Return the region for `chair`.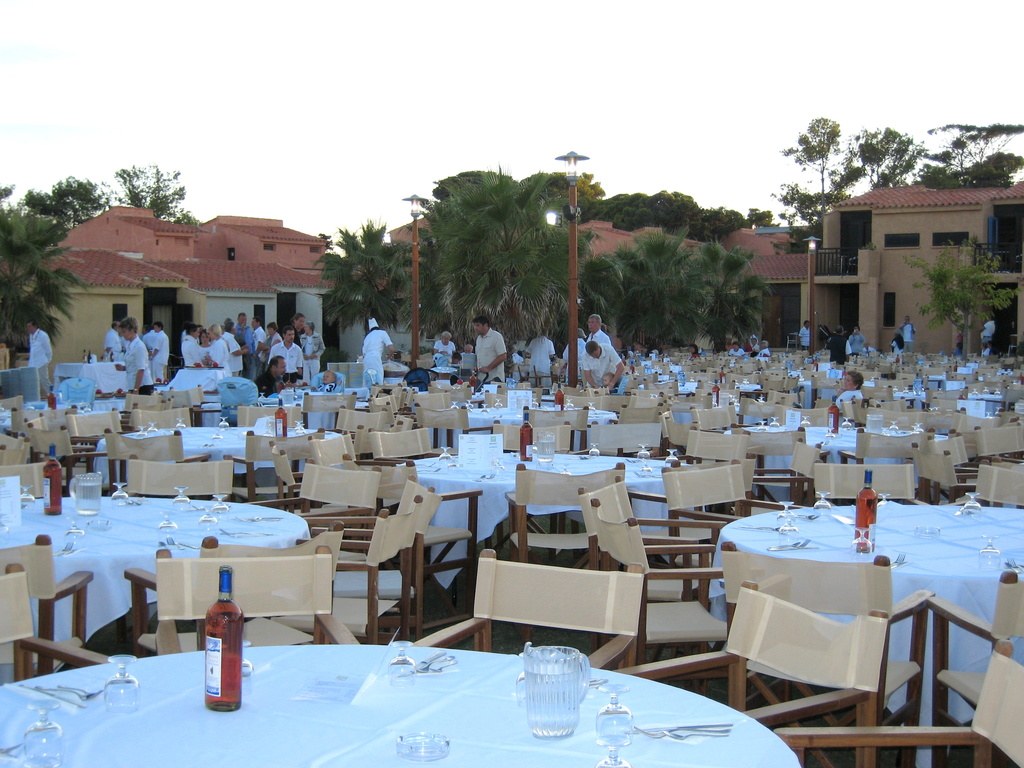
select_region(903, 442, 977, 504).
